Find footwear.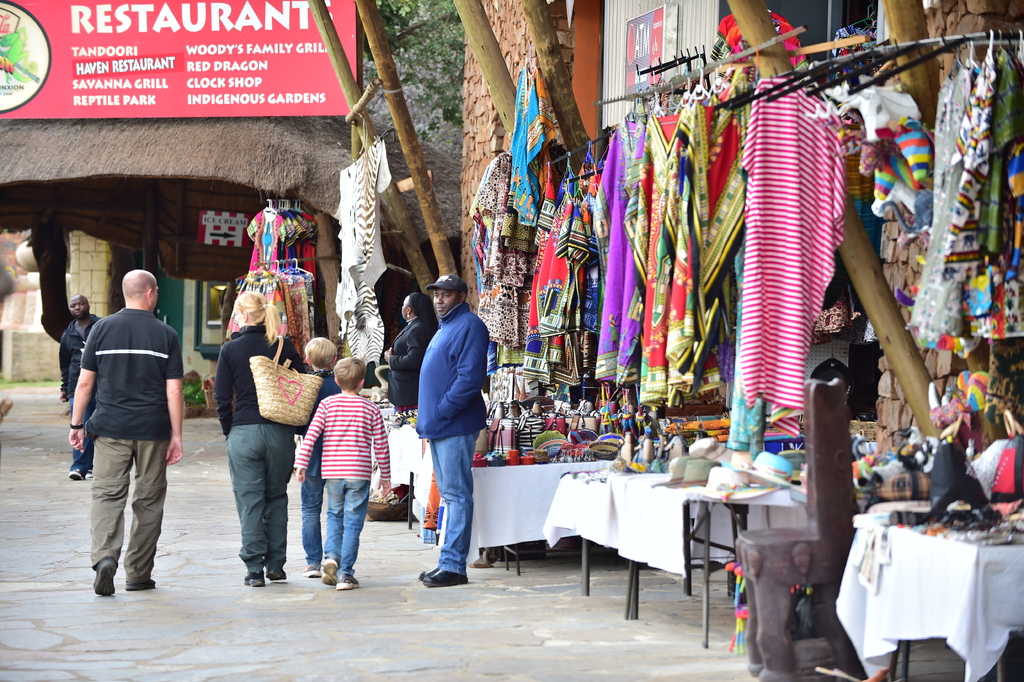
{"x1": 269, "y1": 563, "x2": 283, "y2": 586}.
